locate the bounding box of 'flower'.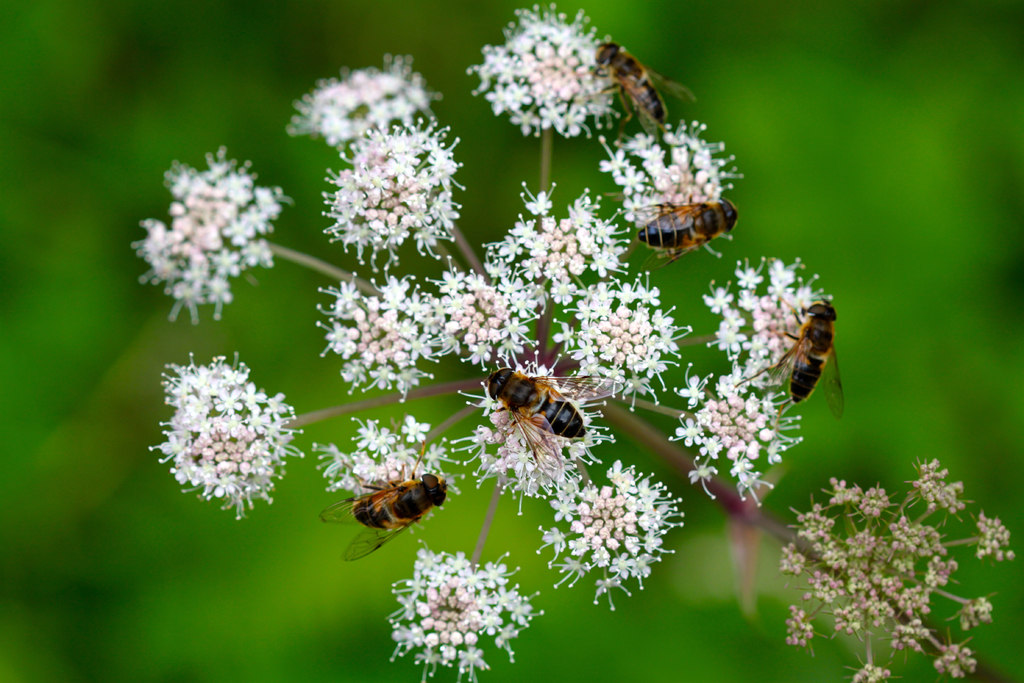
Bounding box: [477,182,626,302].
